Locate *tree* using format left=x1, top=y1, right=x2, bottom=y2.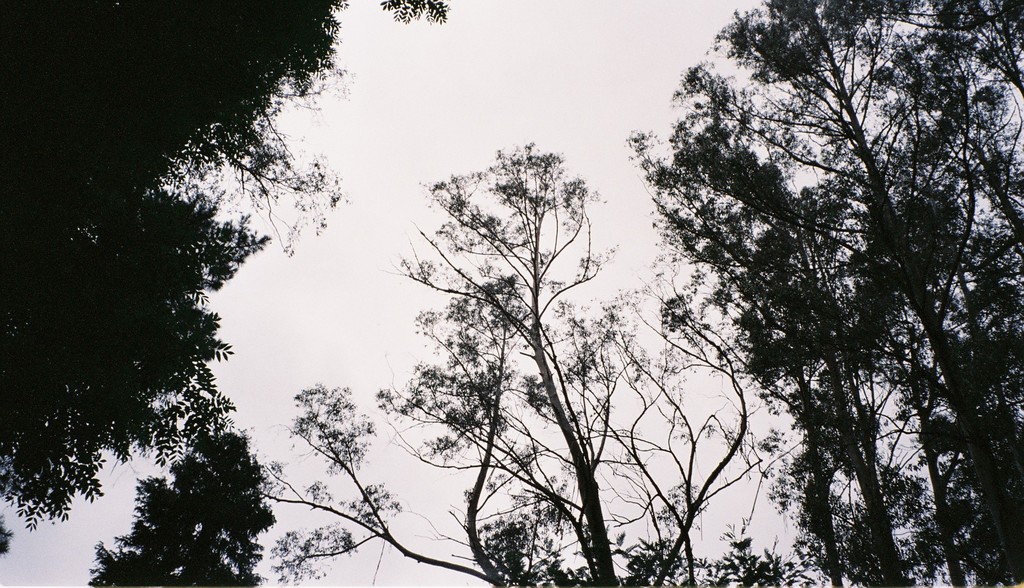
left=0, top=0, right=451, bottom=552.
